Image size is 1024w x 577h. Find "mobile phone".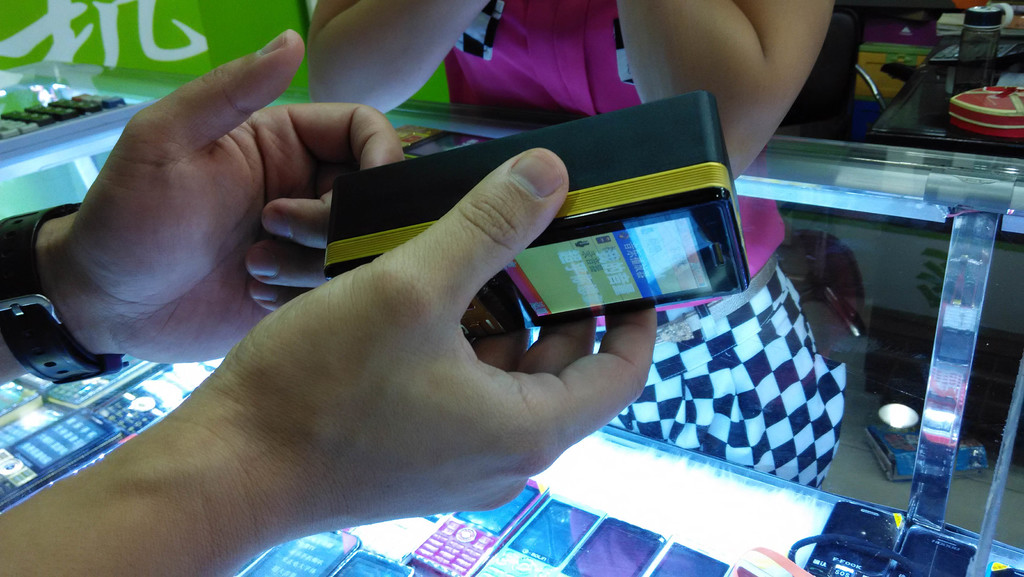
select_region(330, 542, 418, 576).
